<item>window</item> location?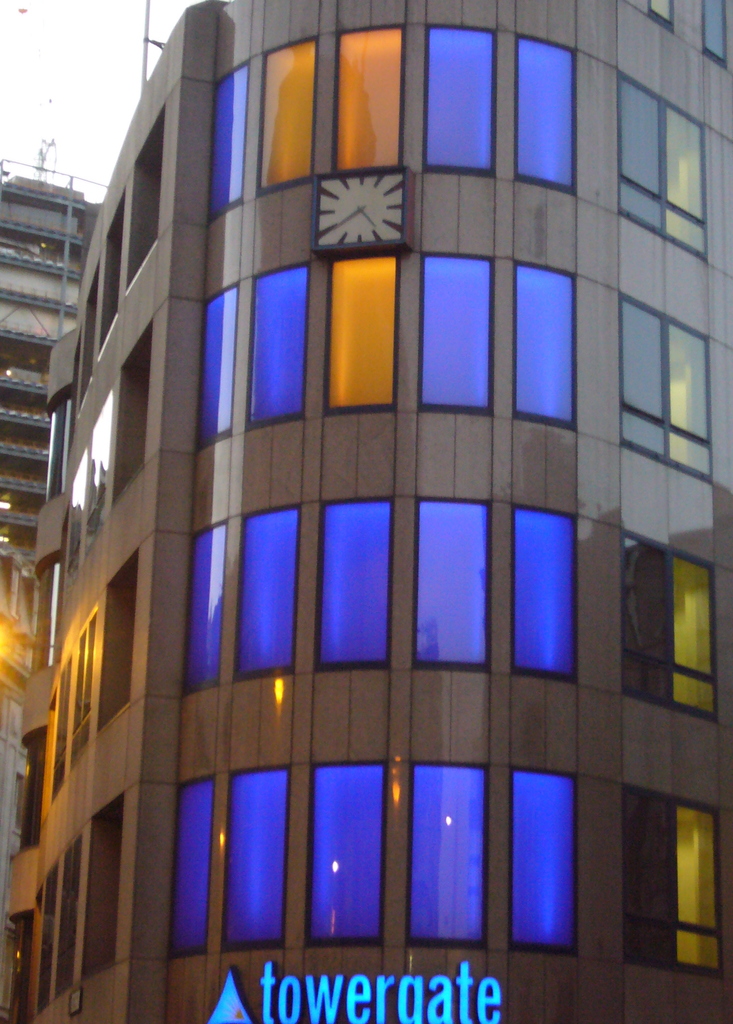
locate(611, 70, 712, 259)
